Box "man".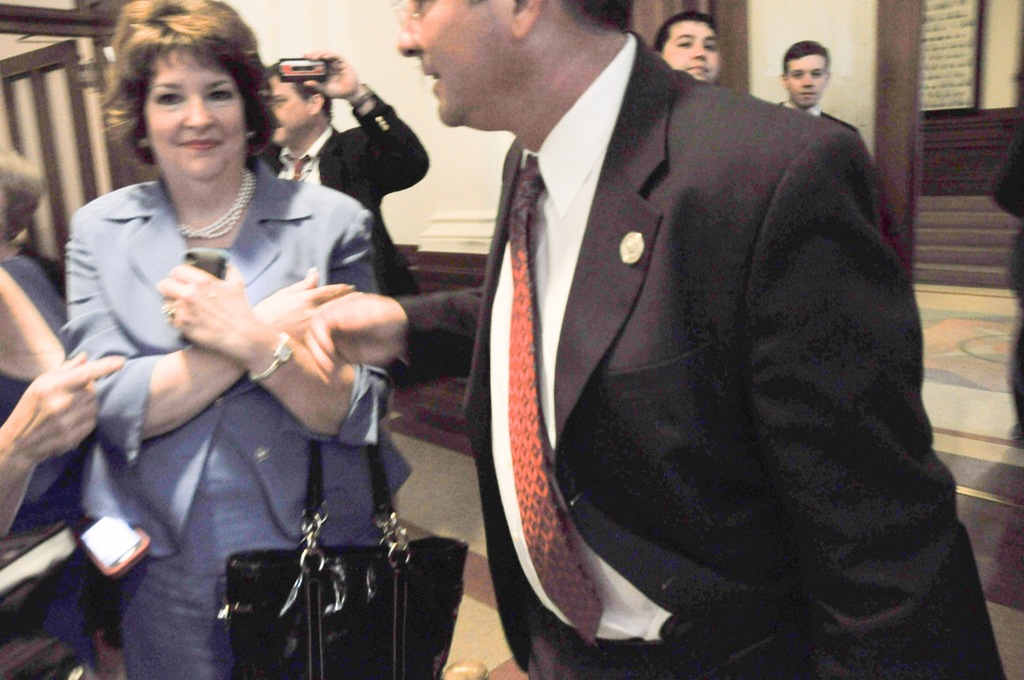
crop(649, 17, 725, 88).
